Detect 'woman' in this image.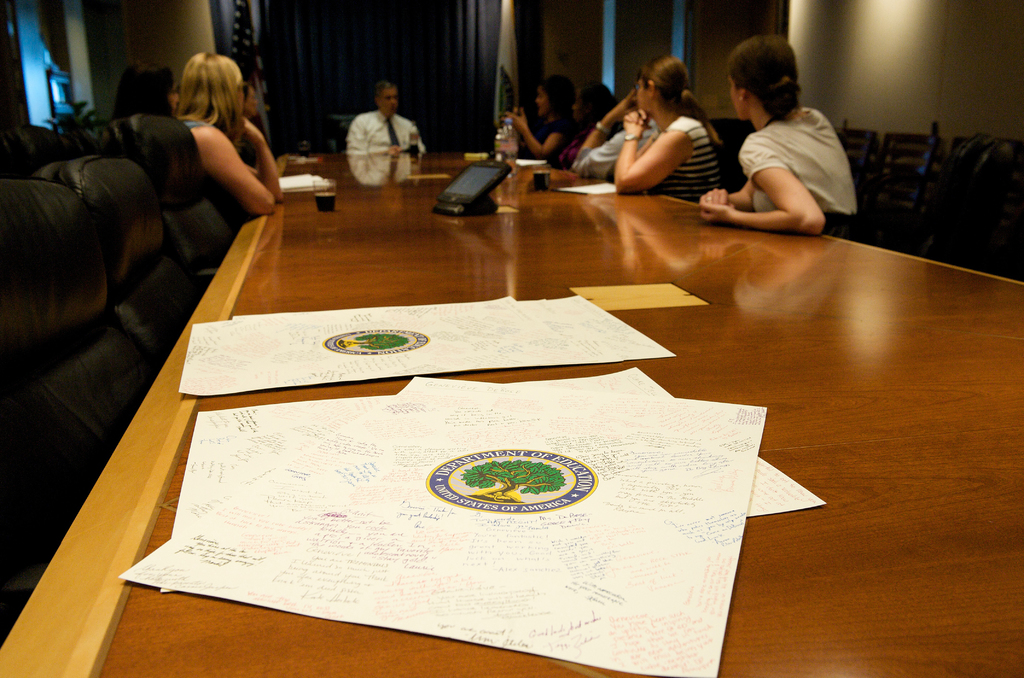
Detection: <region>586, 60, 730, 200</region>.
